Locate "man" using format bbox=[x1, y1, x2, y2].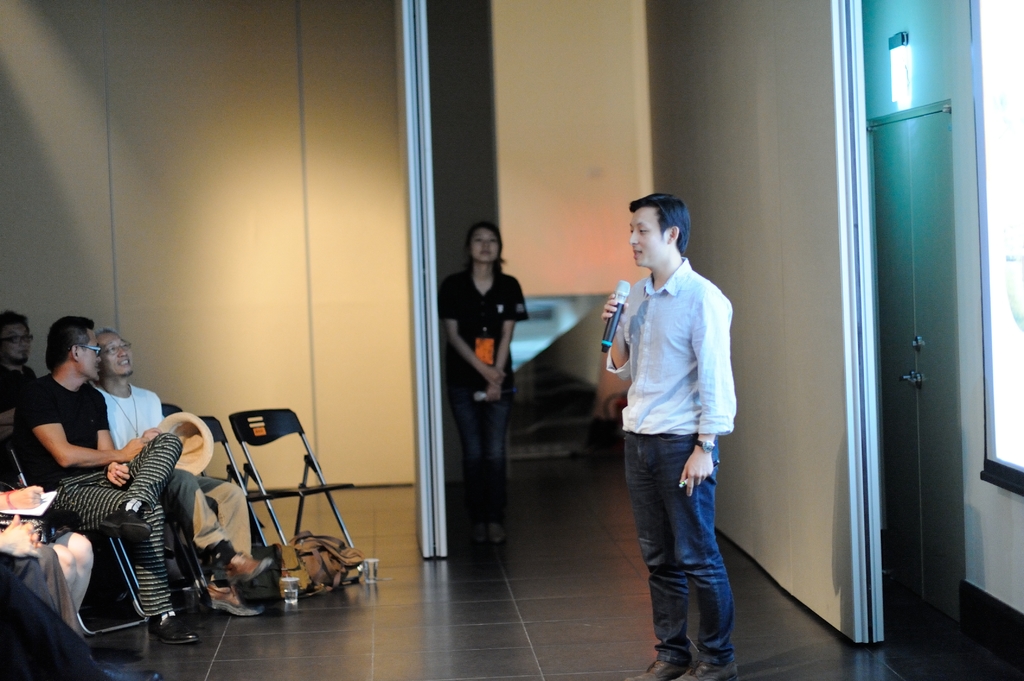
bbox=[0, 310, 39, 477].
